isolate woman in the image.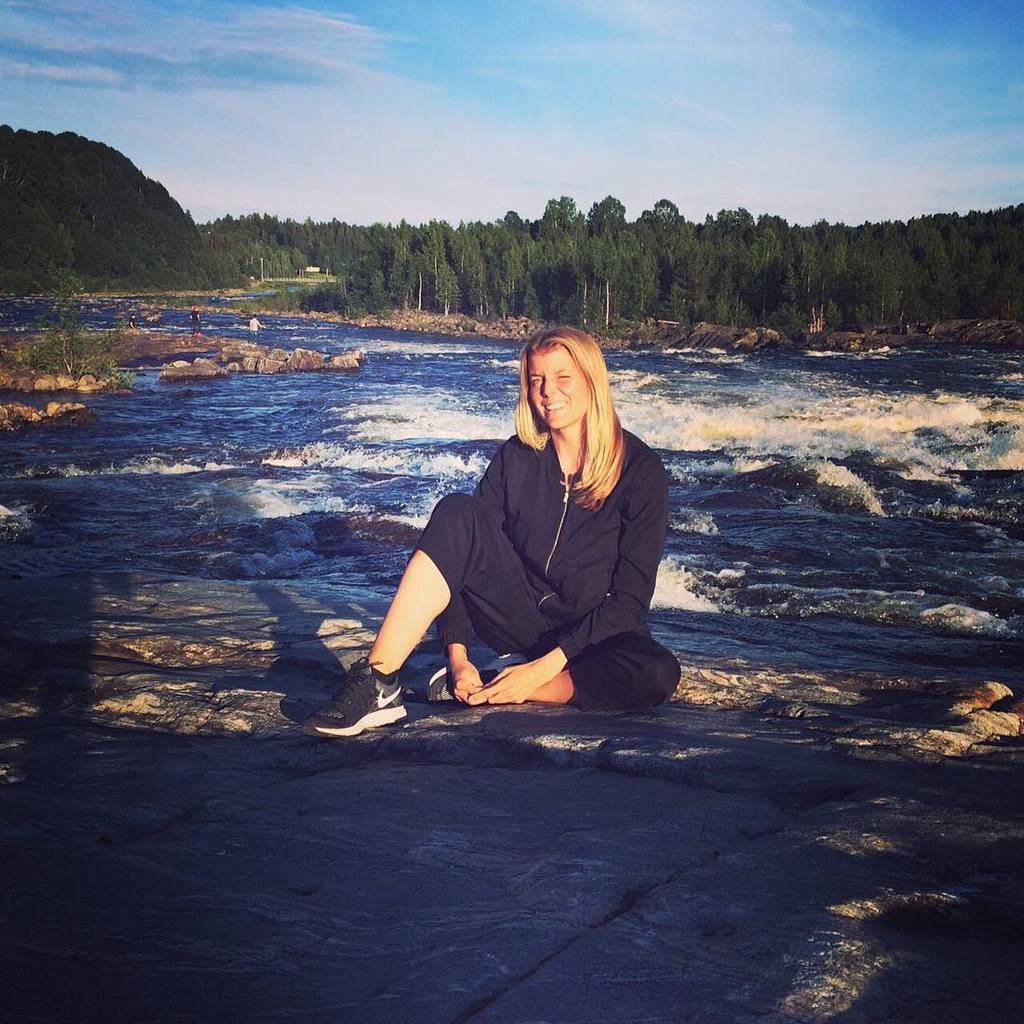
Isolated region: pyautogui.locateOnScreen(369, 304, 667, 766).
